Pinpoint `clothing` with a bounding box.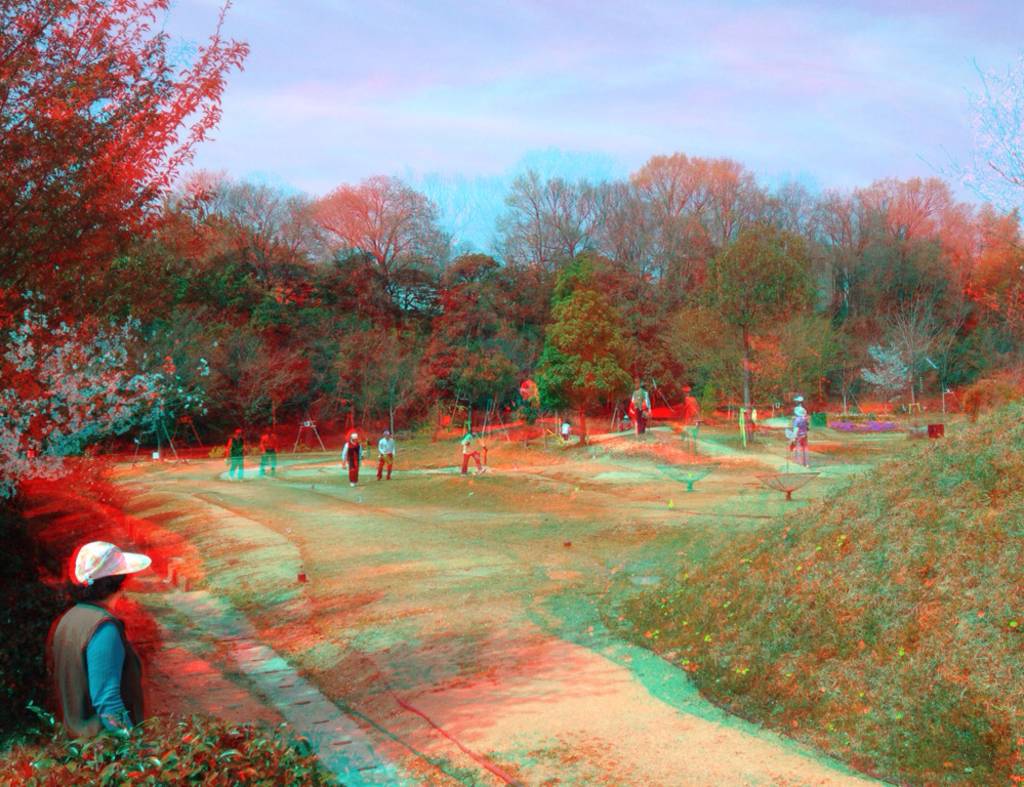
box=[558, 421, 570, 441].
